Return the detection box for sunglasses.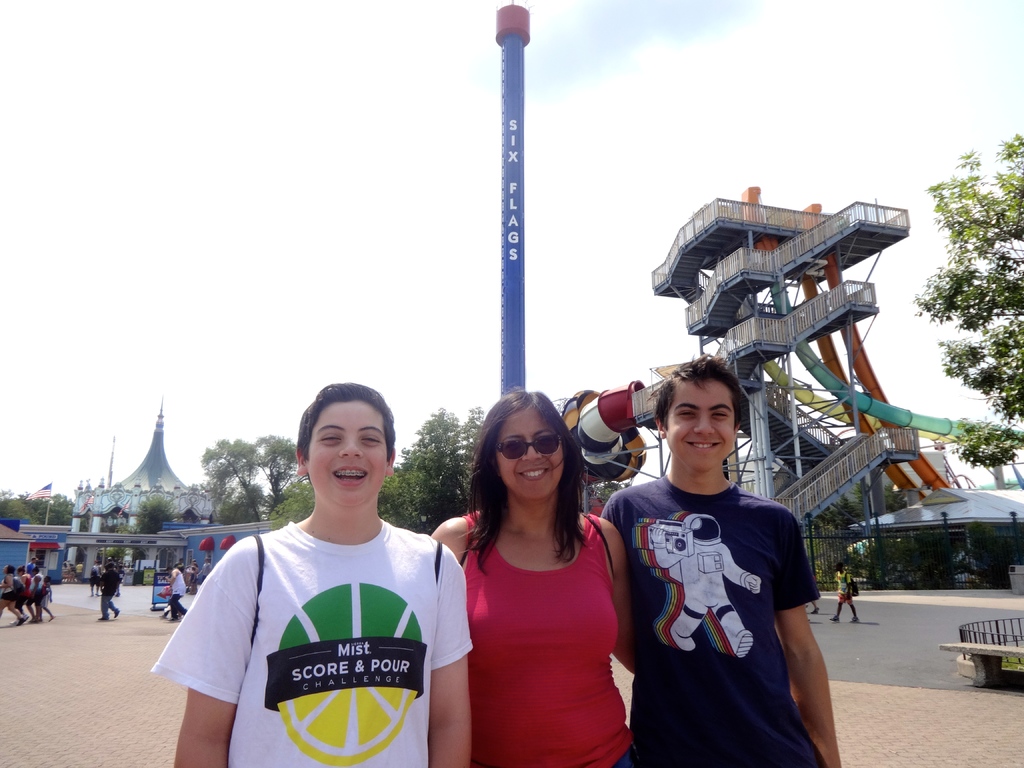
bbox=(496, 435, 560, 458).
